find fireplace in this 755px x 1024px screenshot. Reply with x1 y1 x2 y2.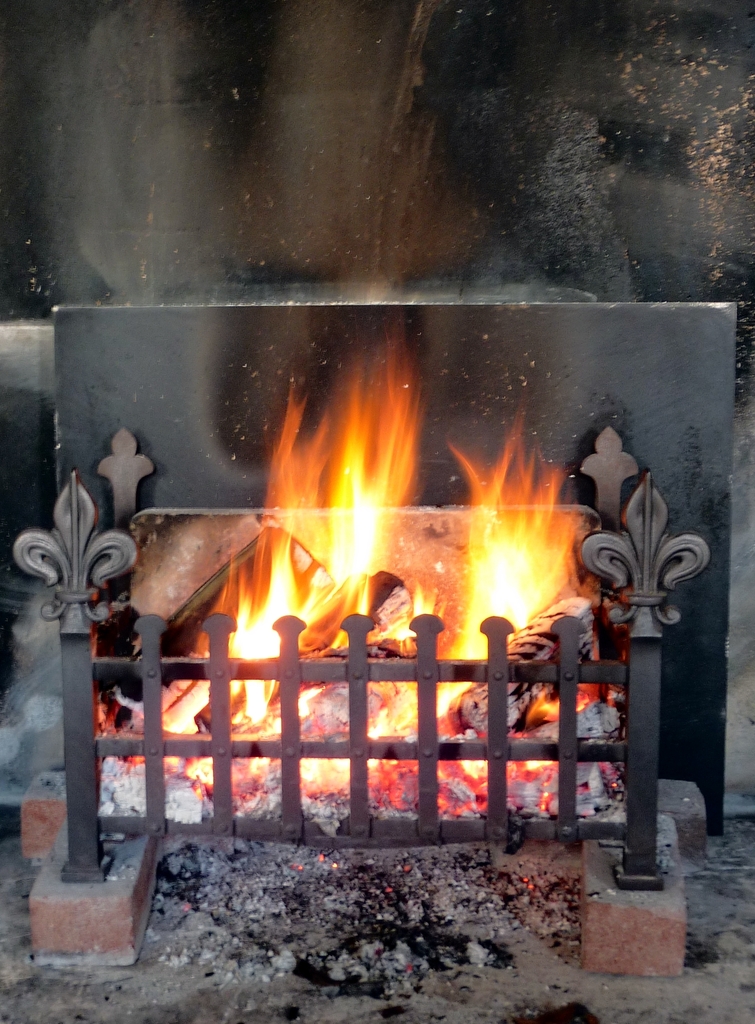
52 265 742 883.
